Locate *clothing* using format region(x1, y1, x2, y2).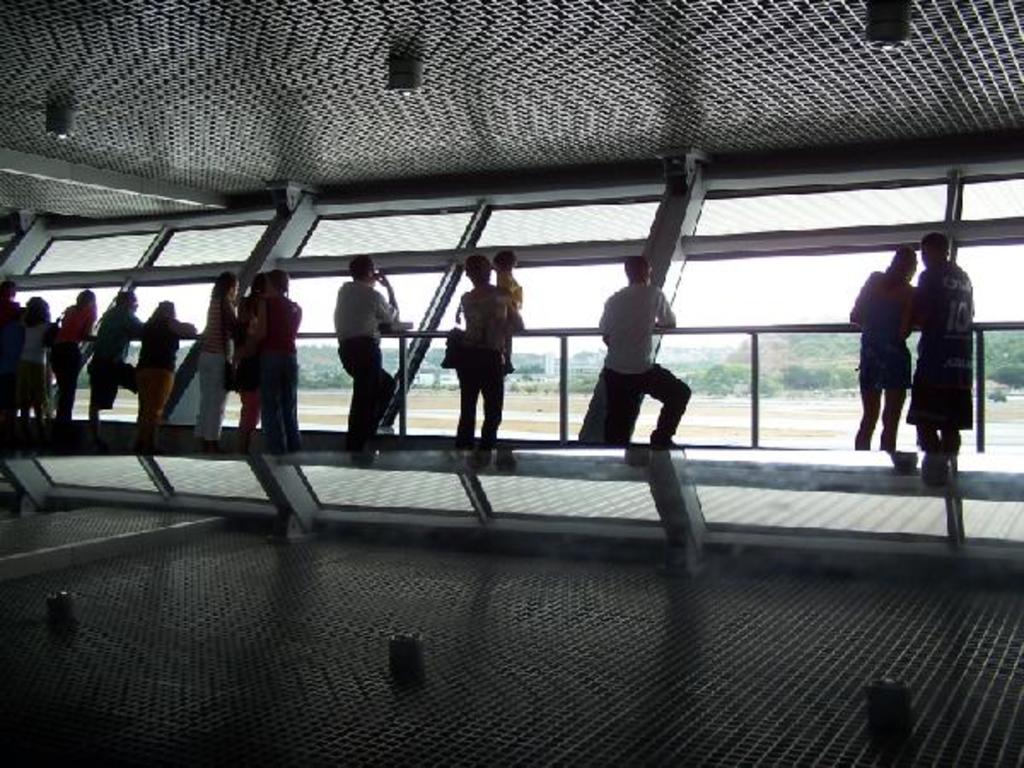
region(56, 309, 97, 418).
